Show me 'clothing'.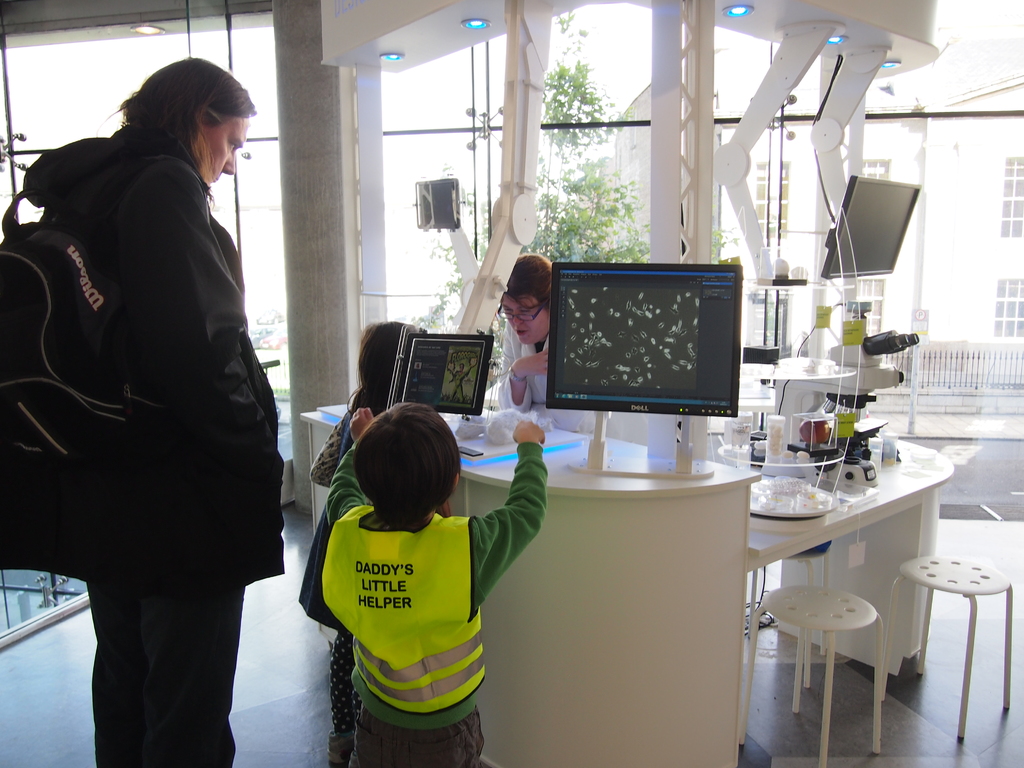
'clothing' is here: pyautogui.locateOnScreen(15, 34, 296, 722).
